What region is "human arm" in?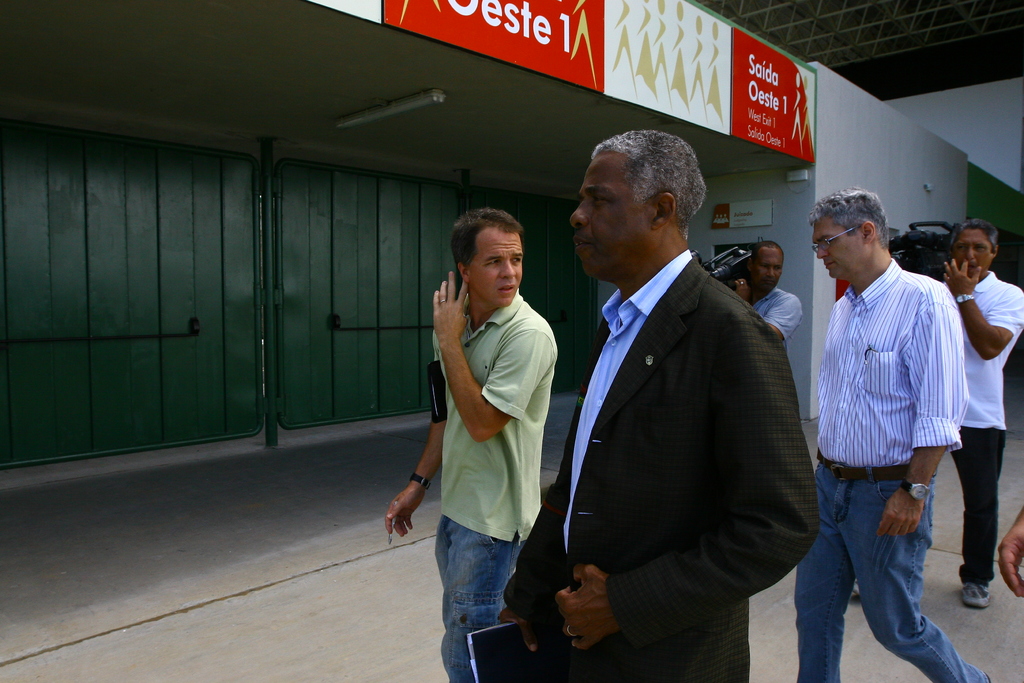
left=876, top=284, right=969, bottom=538.
